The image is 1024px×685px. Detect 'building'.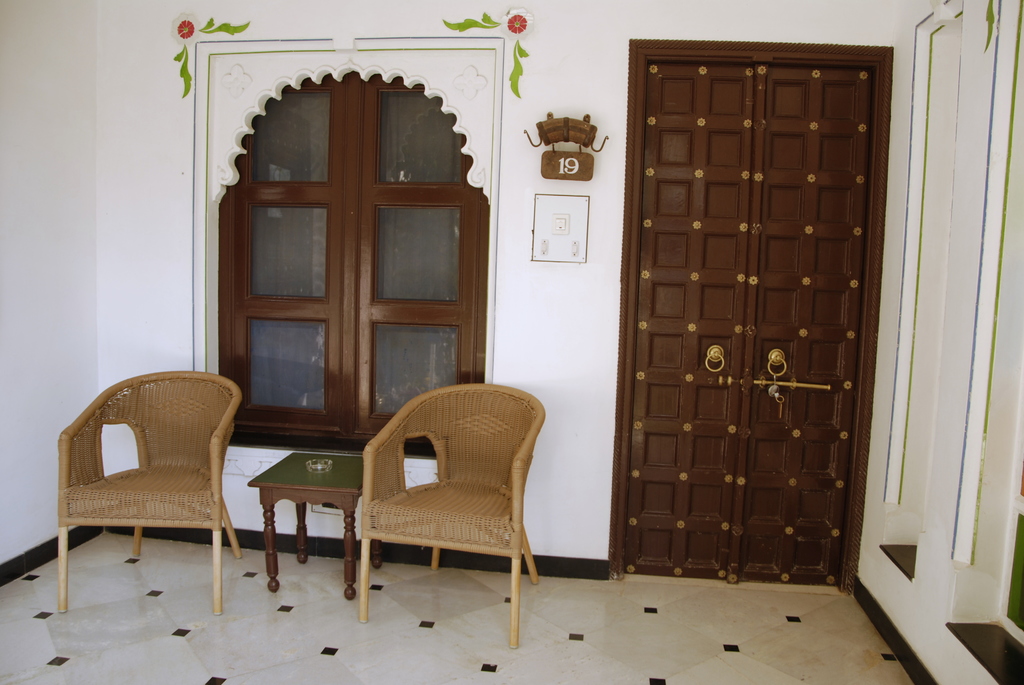
Detection: box(0, 0, 1023, 684).
